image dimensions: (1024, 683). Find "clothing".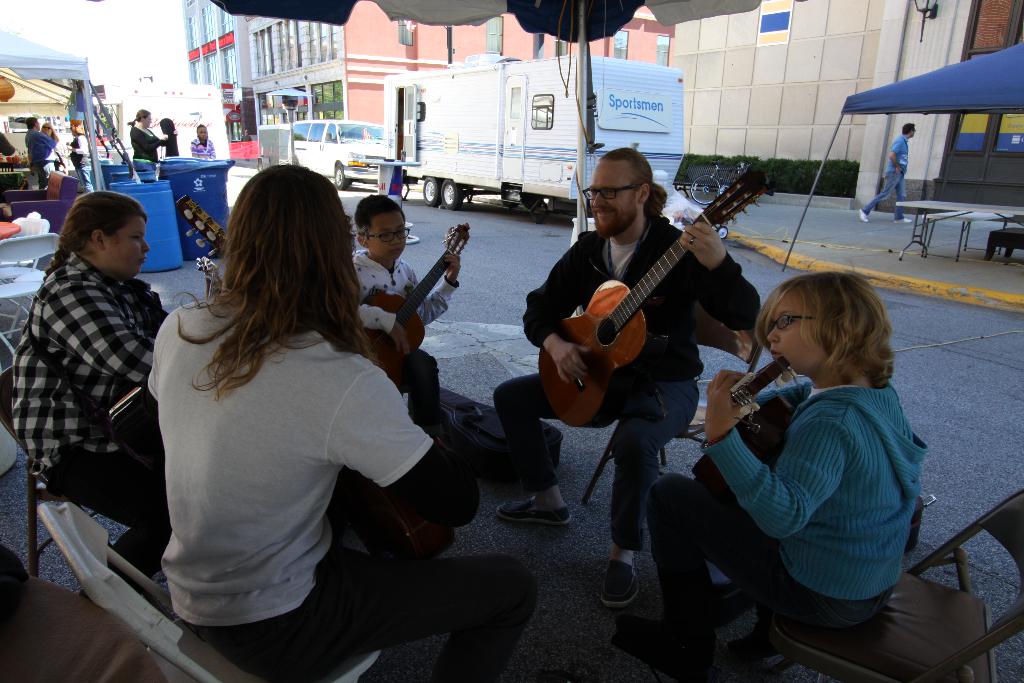
BBox(196, 138, 218, 158).
